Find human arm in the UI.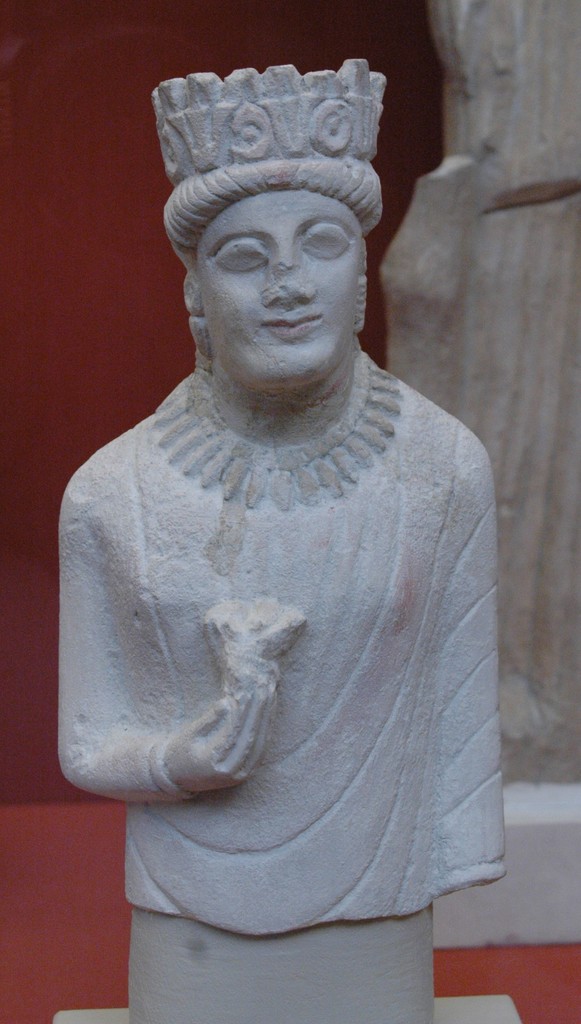
UI element at {"x1": 438, "y1": 422, "x2": 512, "y2": 904}.
